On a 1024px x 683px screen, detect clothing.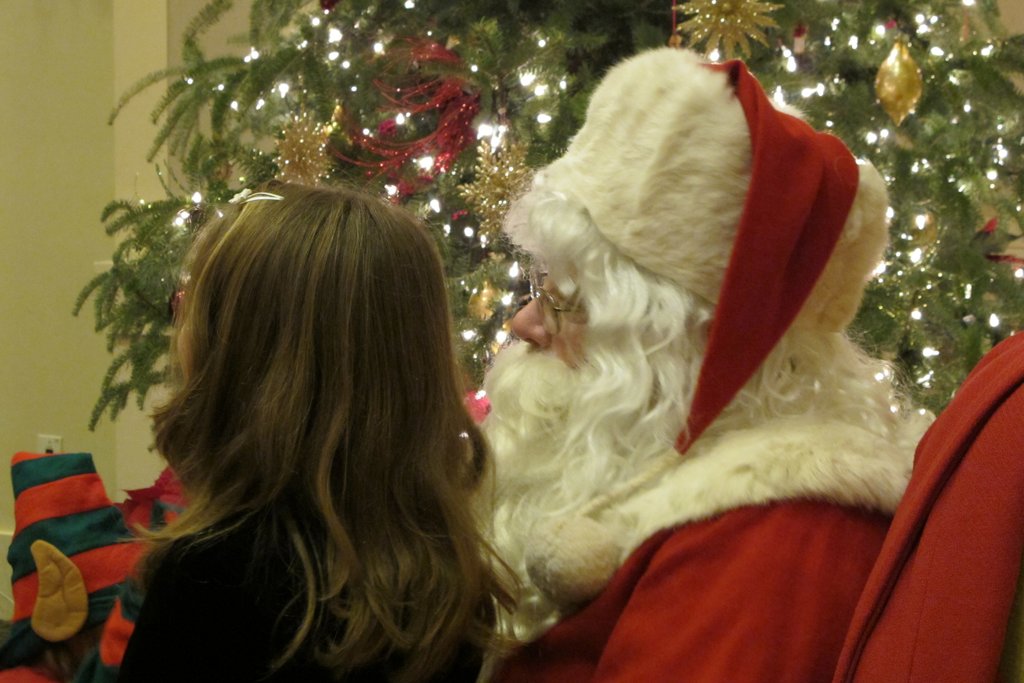
(476,49,931,682).
